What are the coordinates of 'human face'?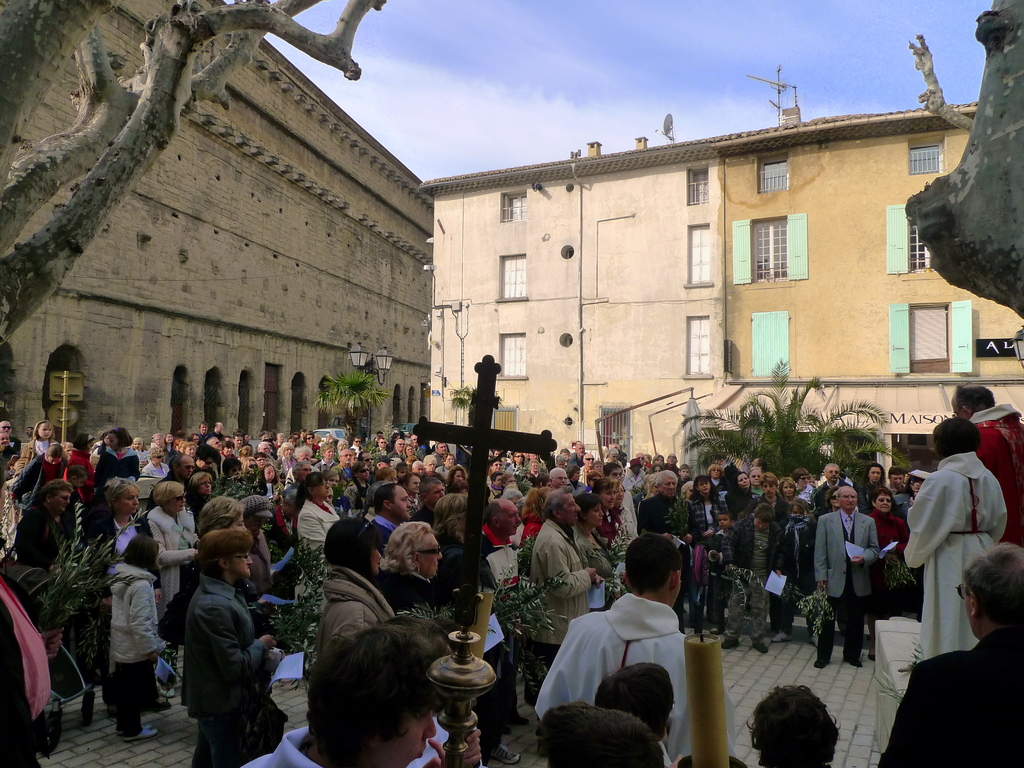
[left=638, top=452, right=643, bottom=464].
